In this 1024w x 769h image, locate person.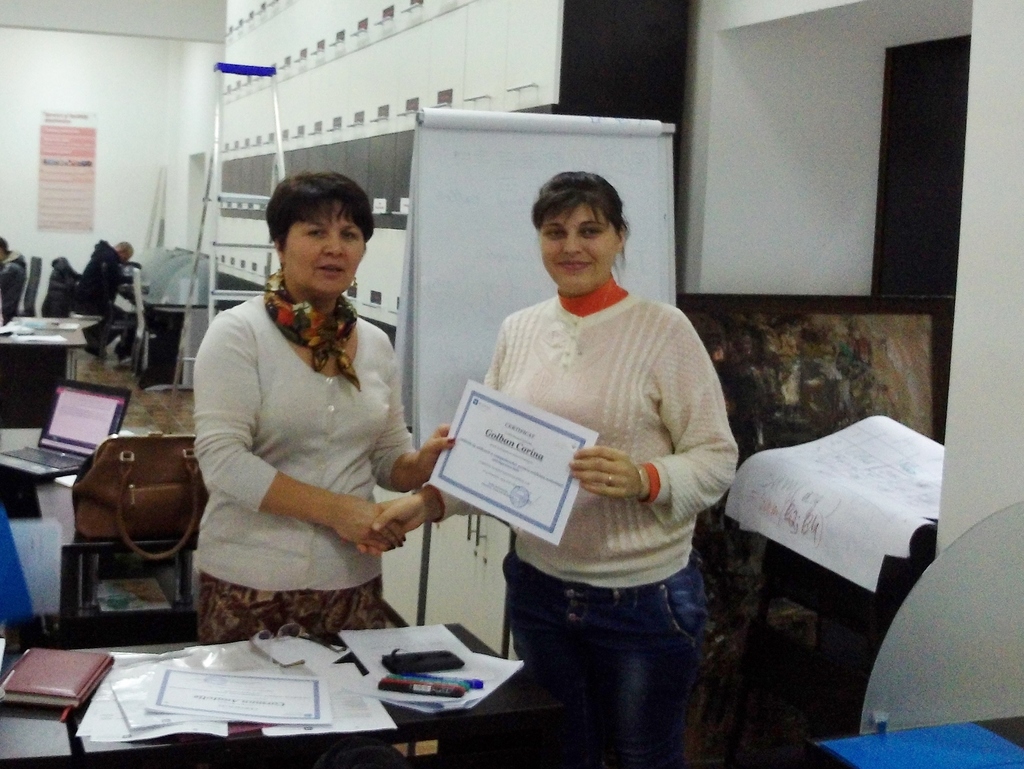
Bounding box: [196,170,452,647].
